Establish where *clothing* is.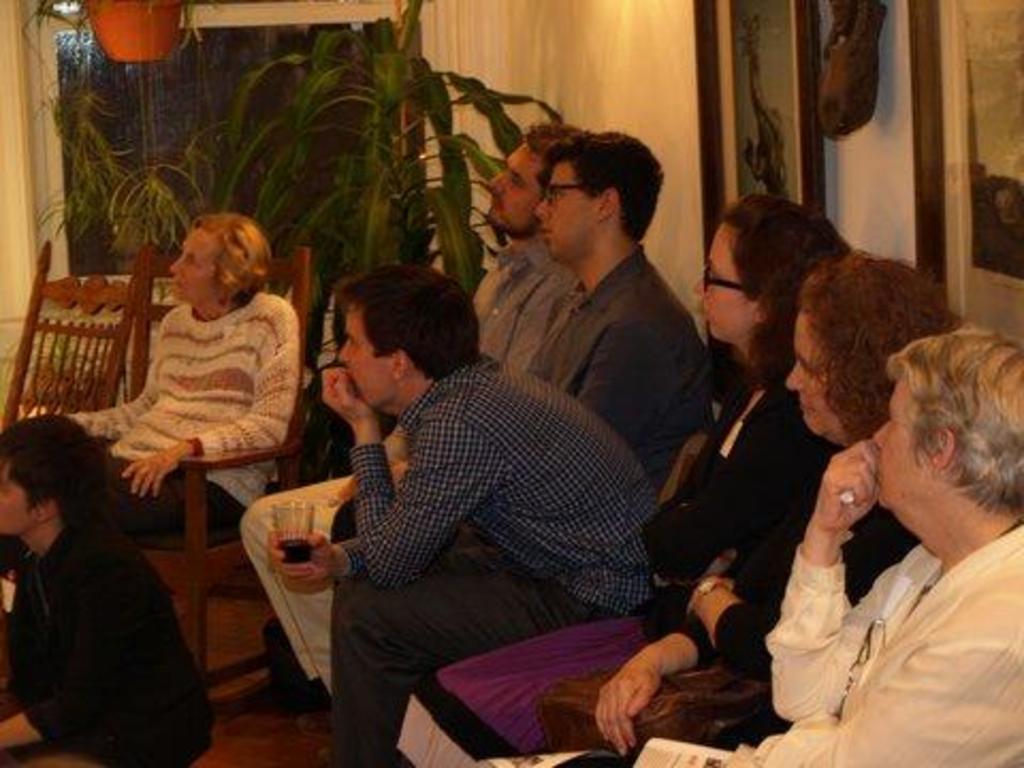
Established at Rect(538, 446, 924, 766).
